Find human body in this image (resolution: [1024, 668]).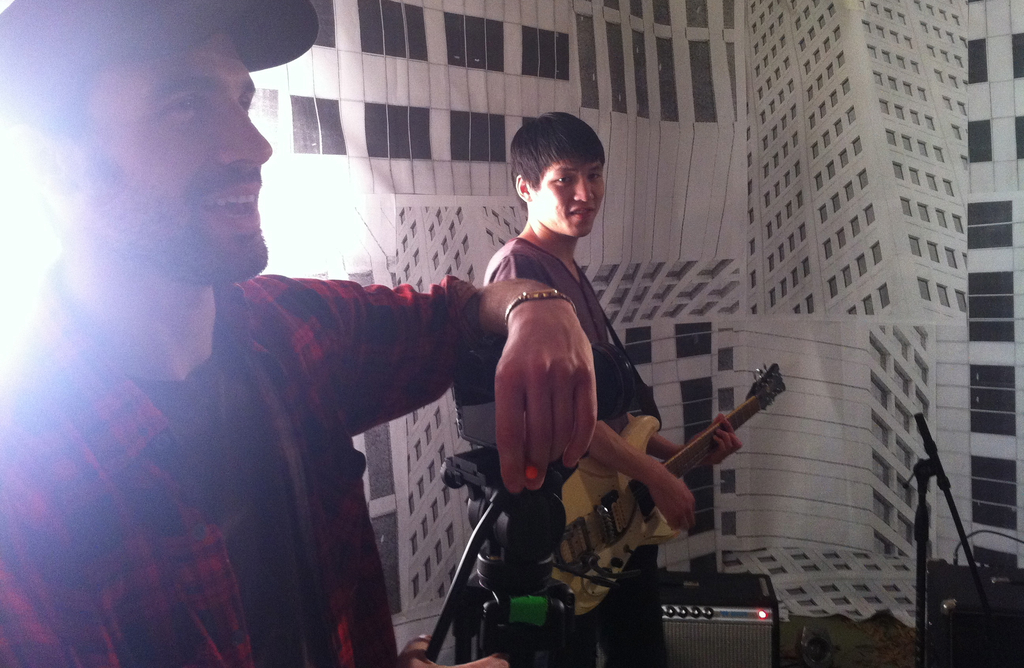
<bbox>464, 115, 710, 633</bbox>.
